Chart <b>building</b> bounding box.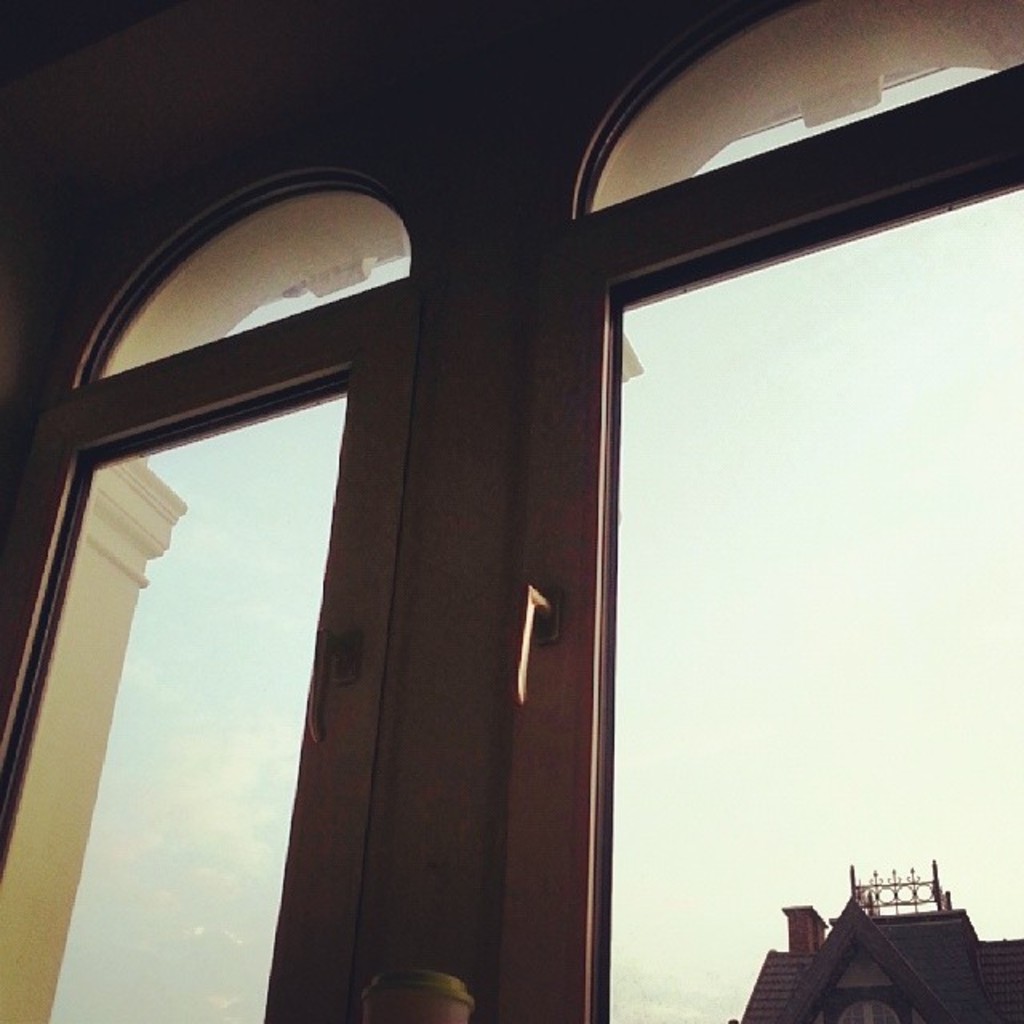
Charted: l=8, t=0, r=1022, b=1022.
